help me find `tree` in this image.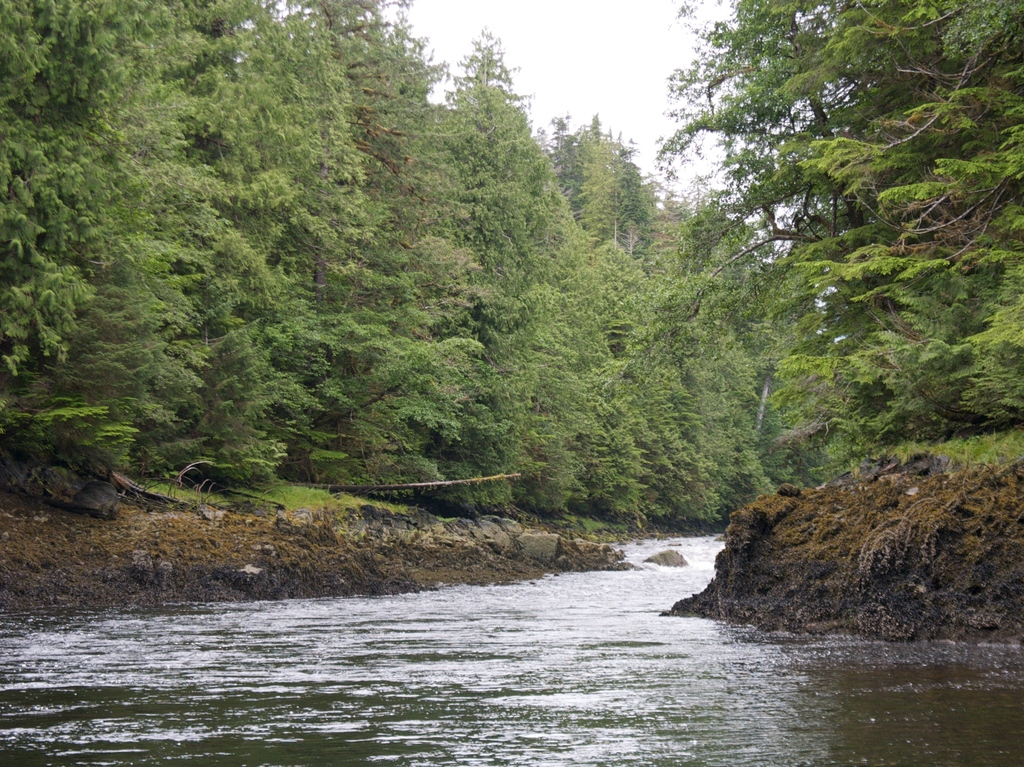
Found it: x1=0 y1=0 x2=645 y2=531.
